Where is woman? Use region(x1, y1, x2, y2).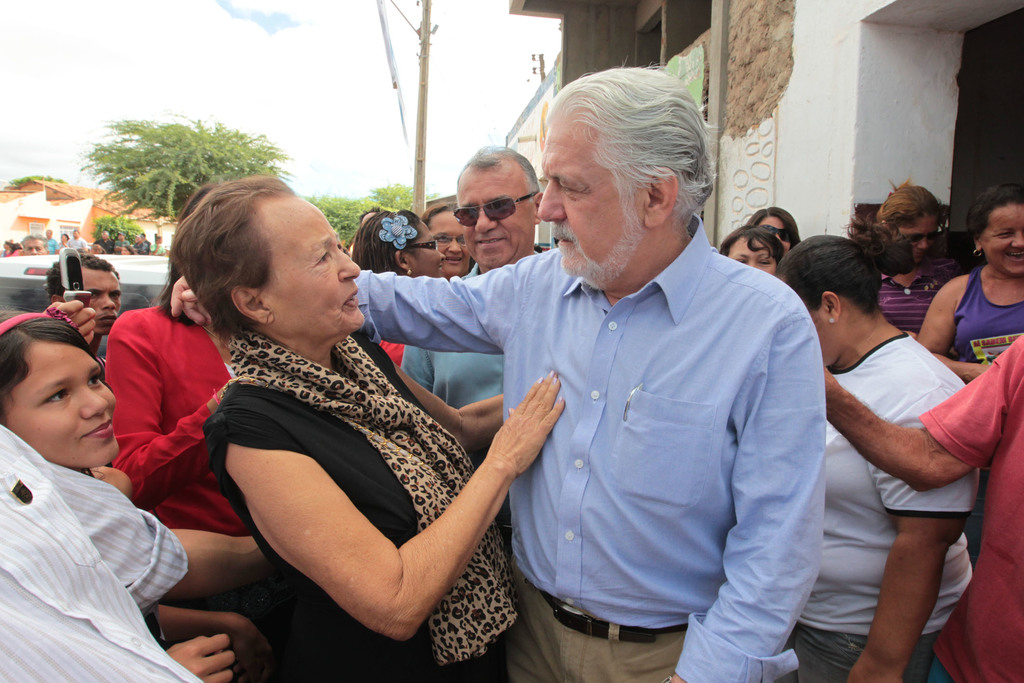
region(0, 309, 267, 682).
